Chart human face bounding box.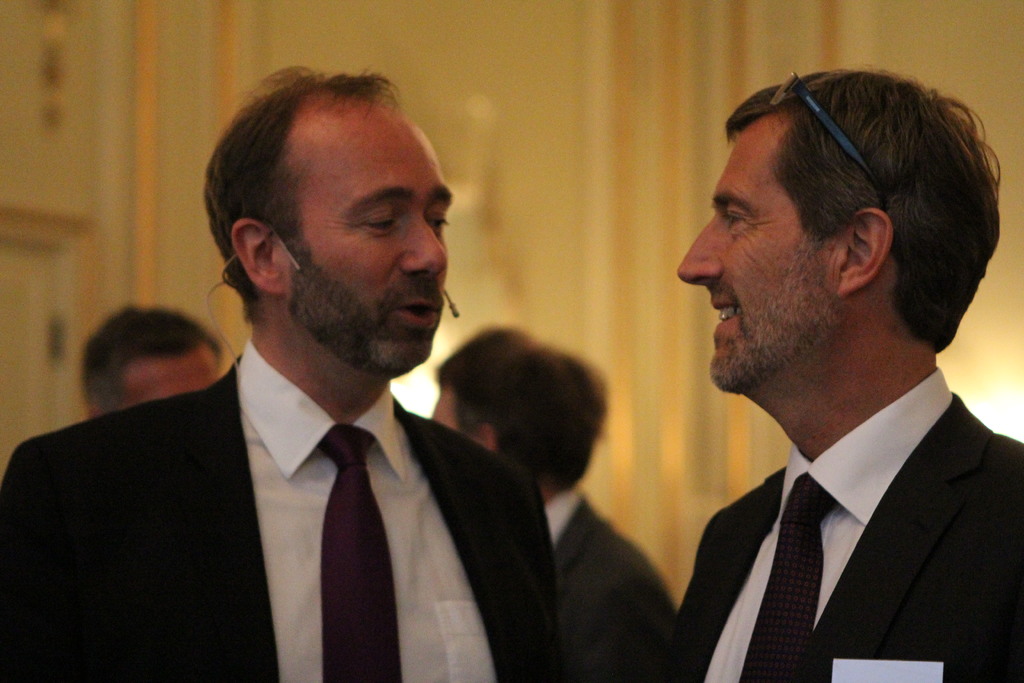
Charted: left=117, top=349, right=220, bottom=411.
